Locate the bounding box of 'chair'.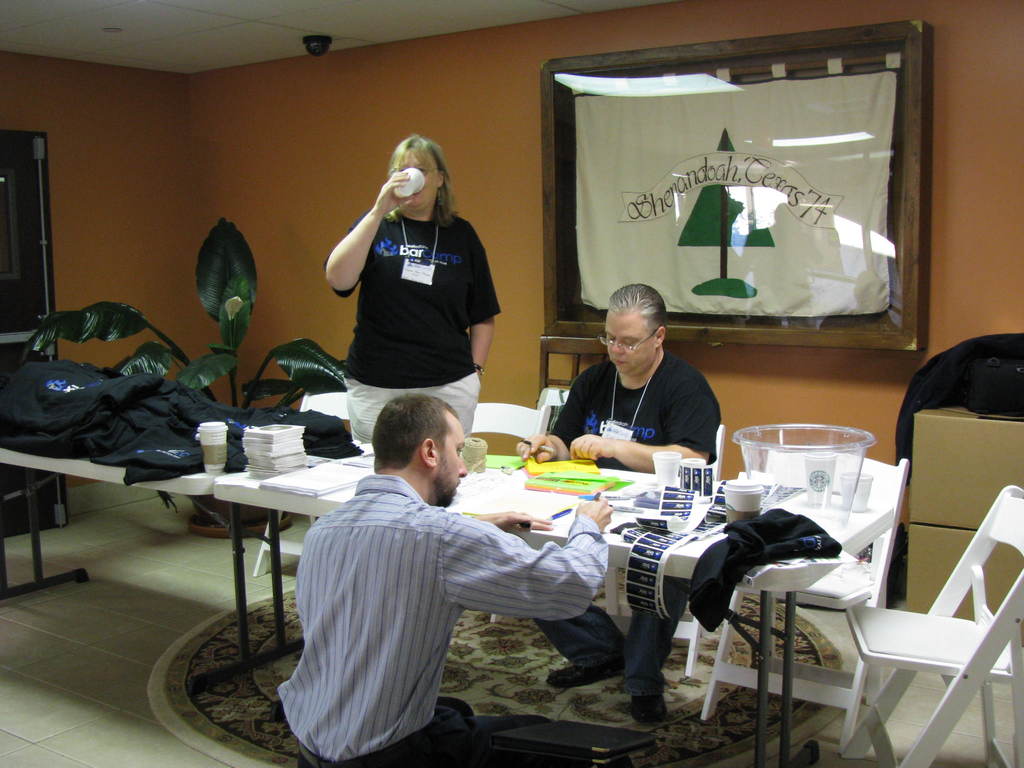
Bounding box: locate(551, 398, 730, 668).
